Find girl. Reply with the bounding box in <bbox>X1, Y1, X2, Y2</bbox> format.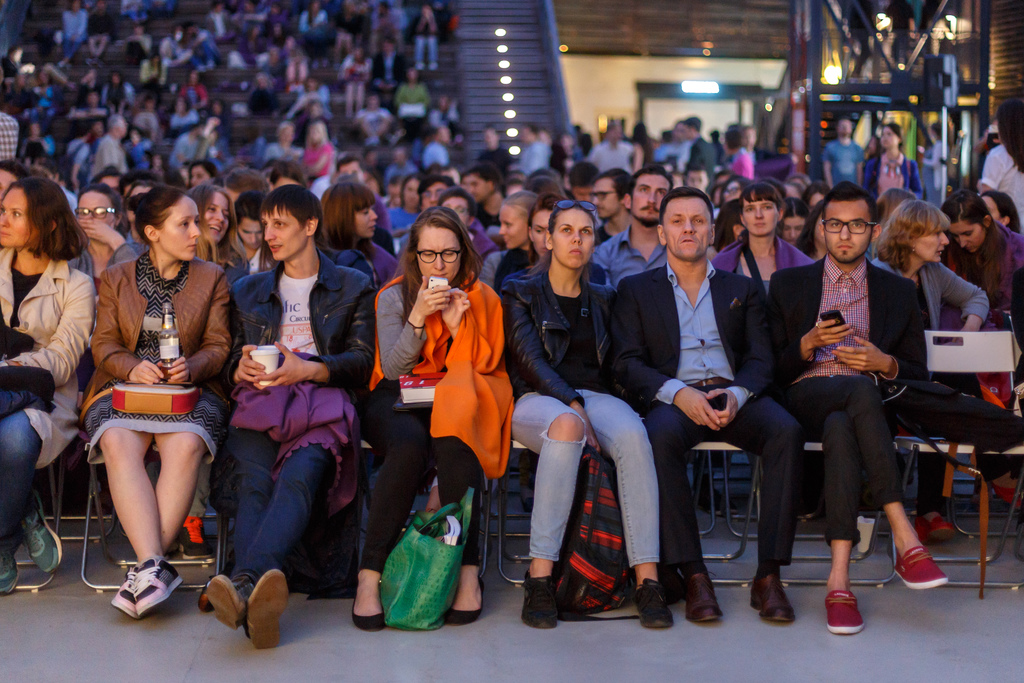
<bbox>979, 191, 1020, 229</bbox>.
